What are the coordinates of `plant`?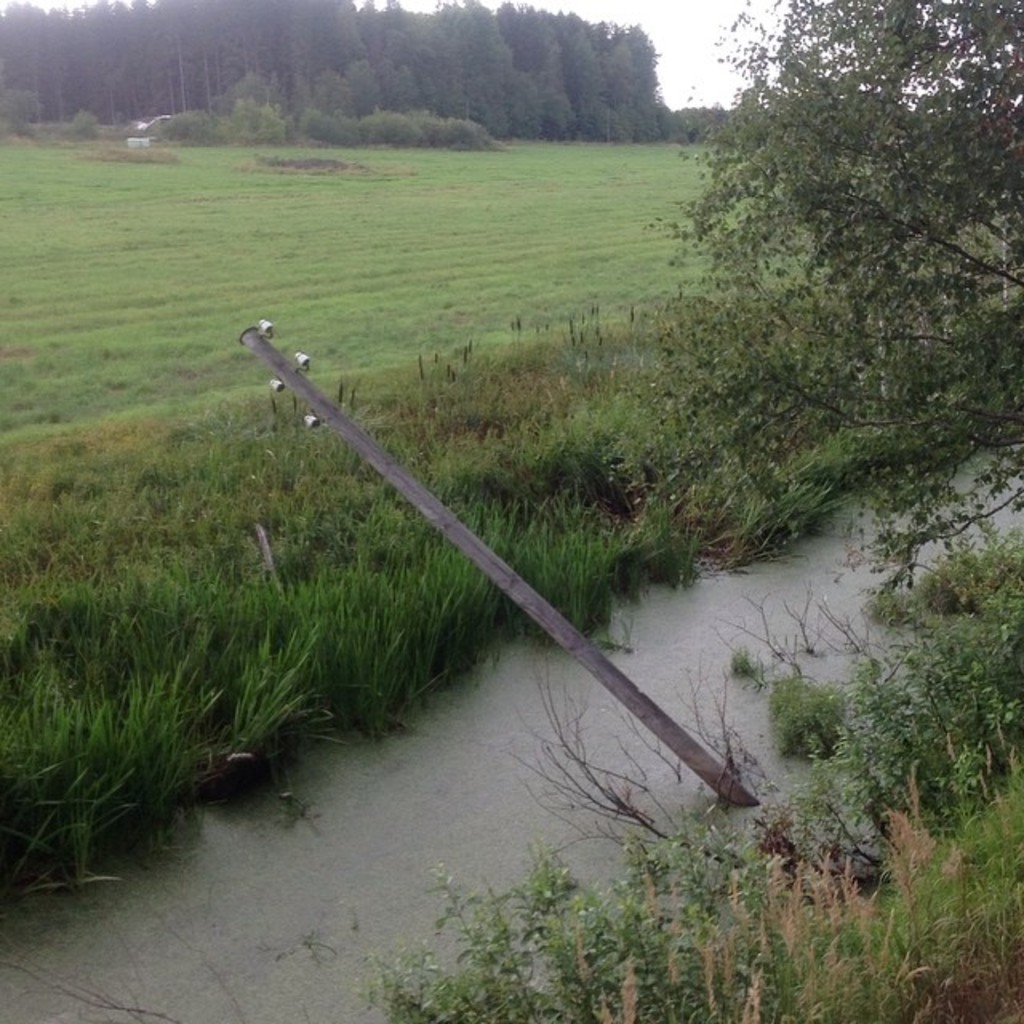
detection(0, 85, 976, 462).
